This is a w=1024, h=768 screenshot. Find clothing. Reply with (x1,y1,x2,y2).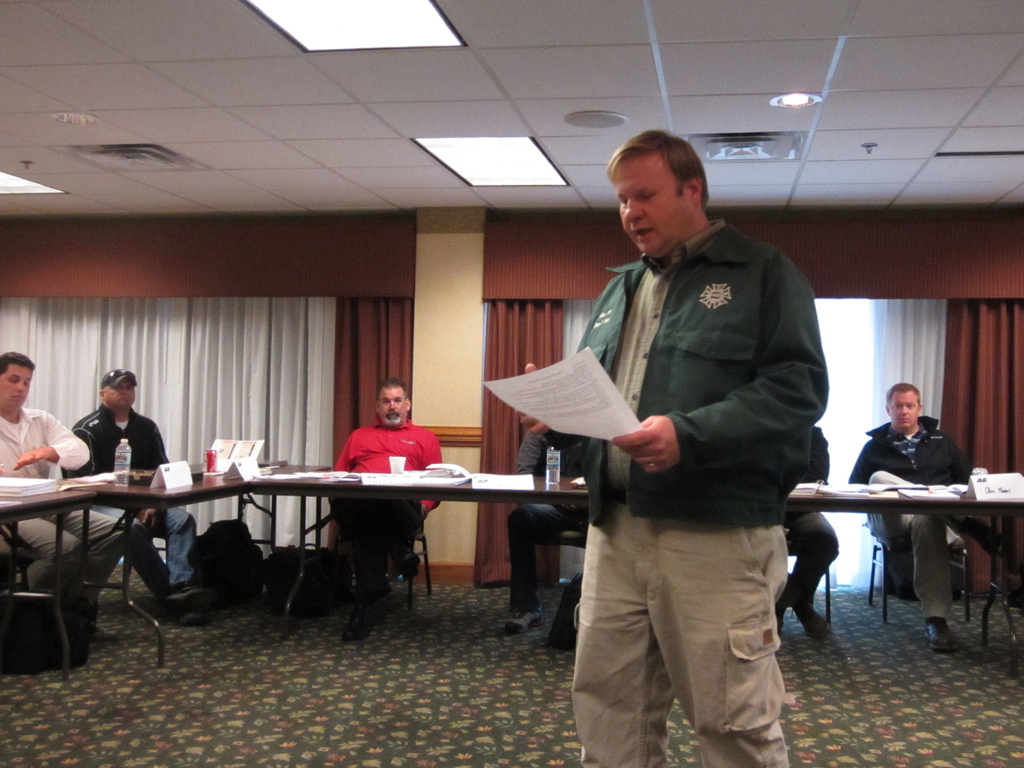
(56,409,197,606).
